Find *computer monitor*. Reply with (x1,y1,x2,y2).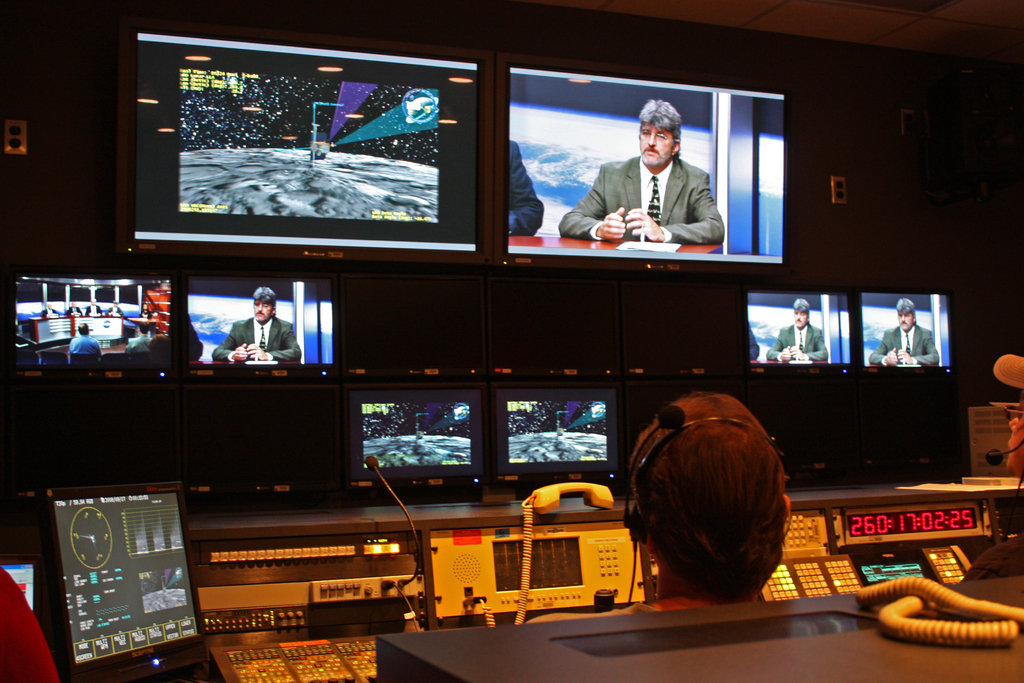
(30,484,211,678).
